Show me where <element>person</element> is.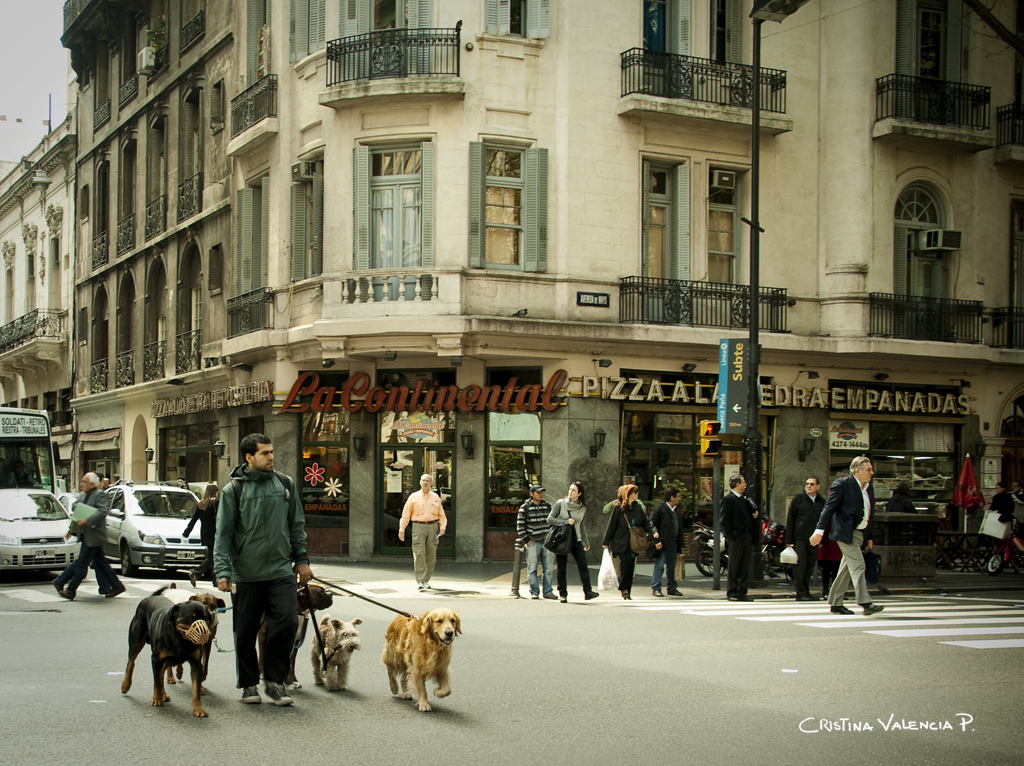
<element>person</element> is at bbox=[647, 485, 685, 599].
